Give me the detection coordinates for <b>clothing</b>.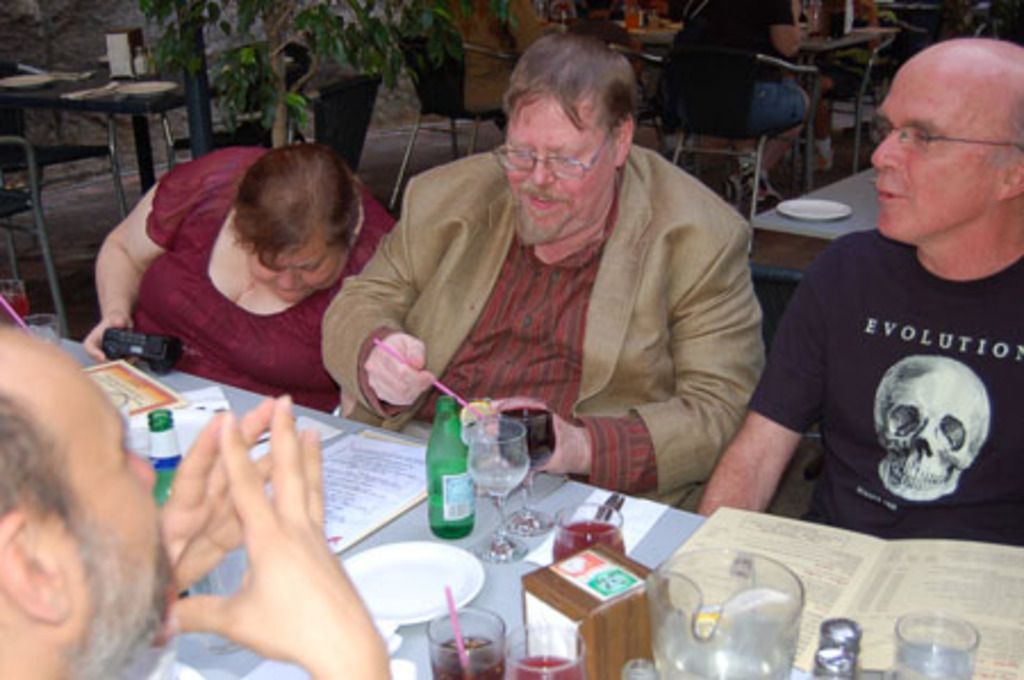
[737, 225, 1022, 550].
